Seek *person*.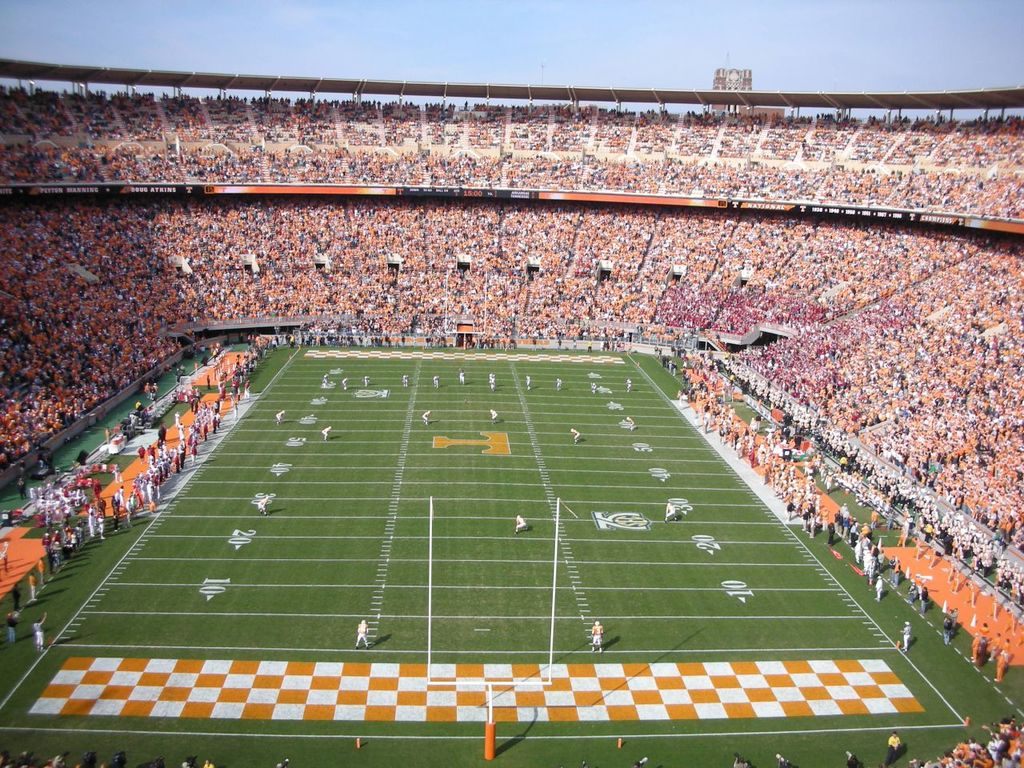
[488, 406, 501, 426].
